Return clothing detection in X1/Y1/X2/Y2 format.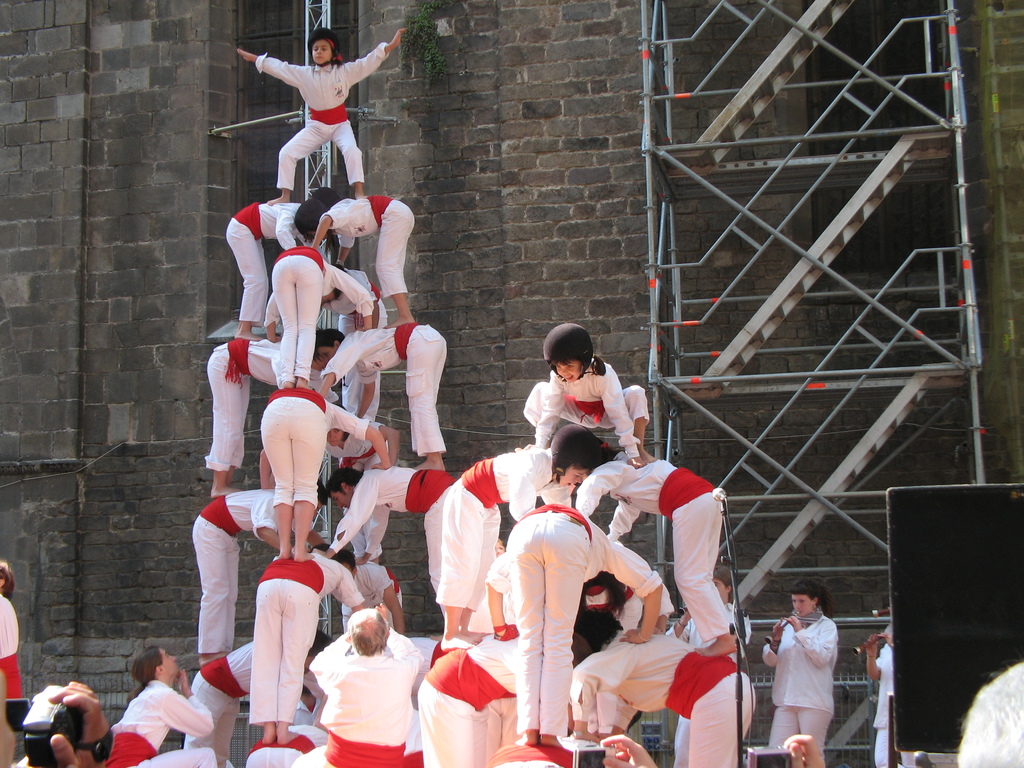
570/448/732/641.
